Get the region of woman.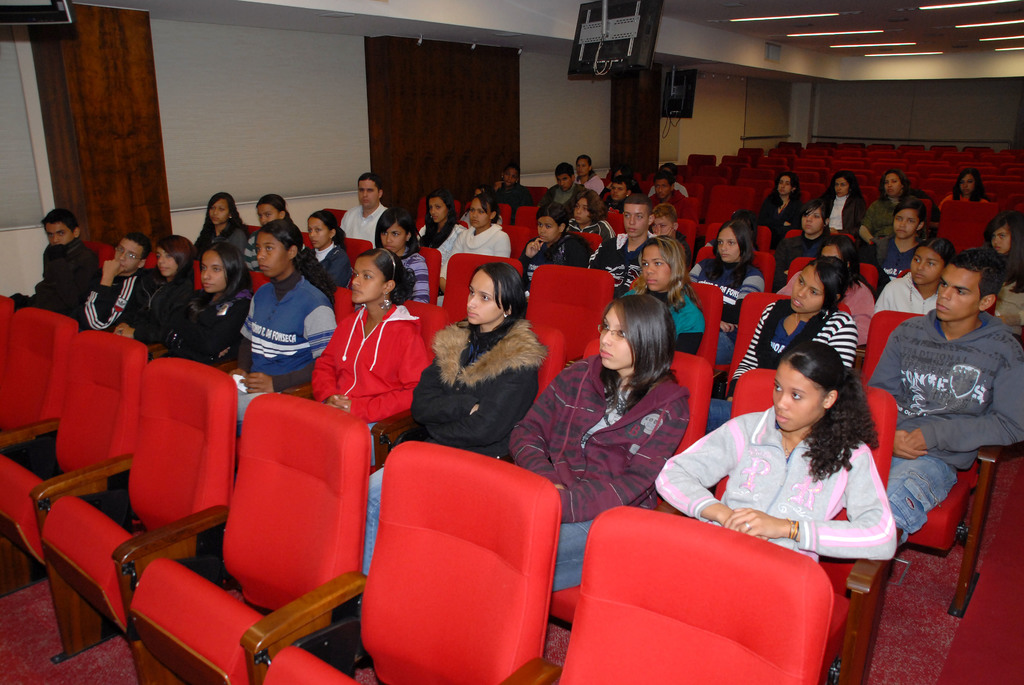
locate(938, 173, 989, 205).
